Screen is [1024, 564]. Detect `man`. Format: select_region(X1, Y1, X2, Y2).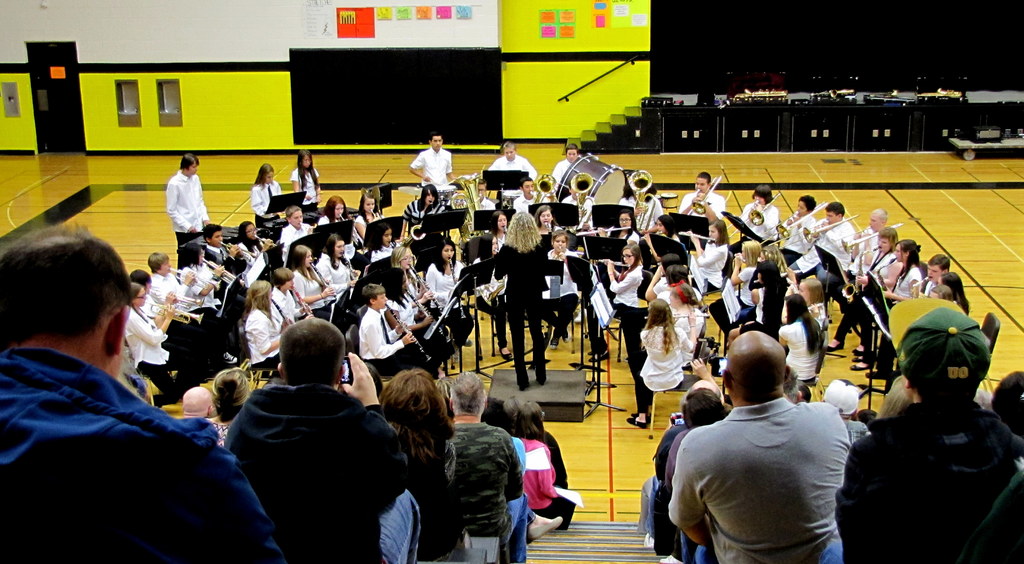
select_region(165, 149, 216, 272).
